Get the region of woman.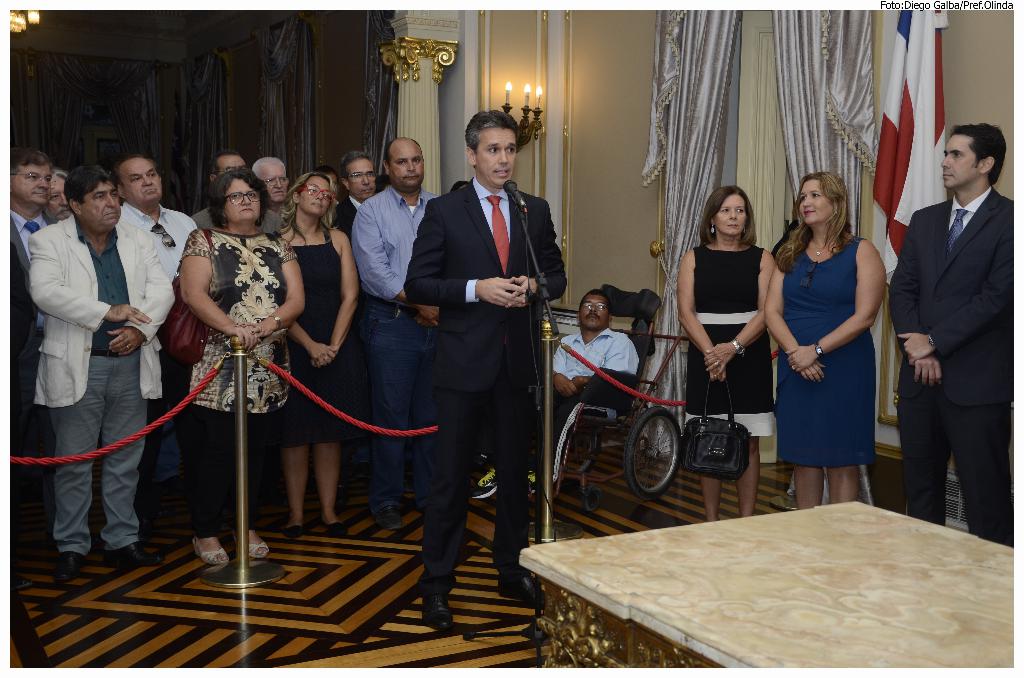
<region>269, 172, 360, 542</region>.
